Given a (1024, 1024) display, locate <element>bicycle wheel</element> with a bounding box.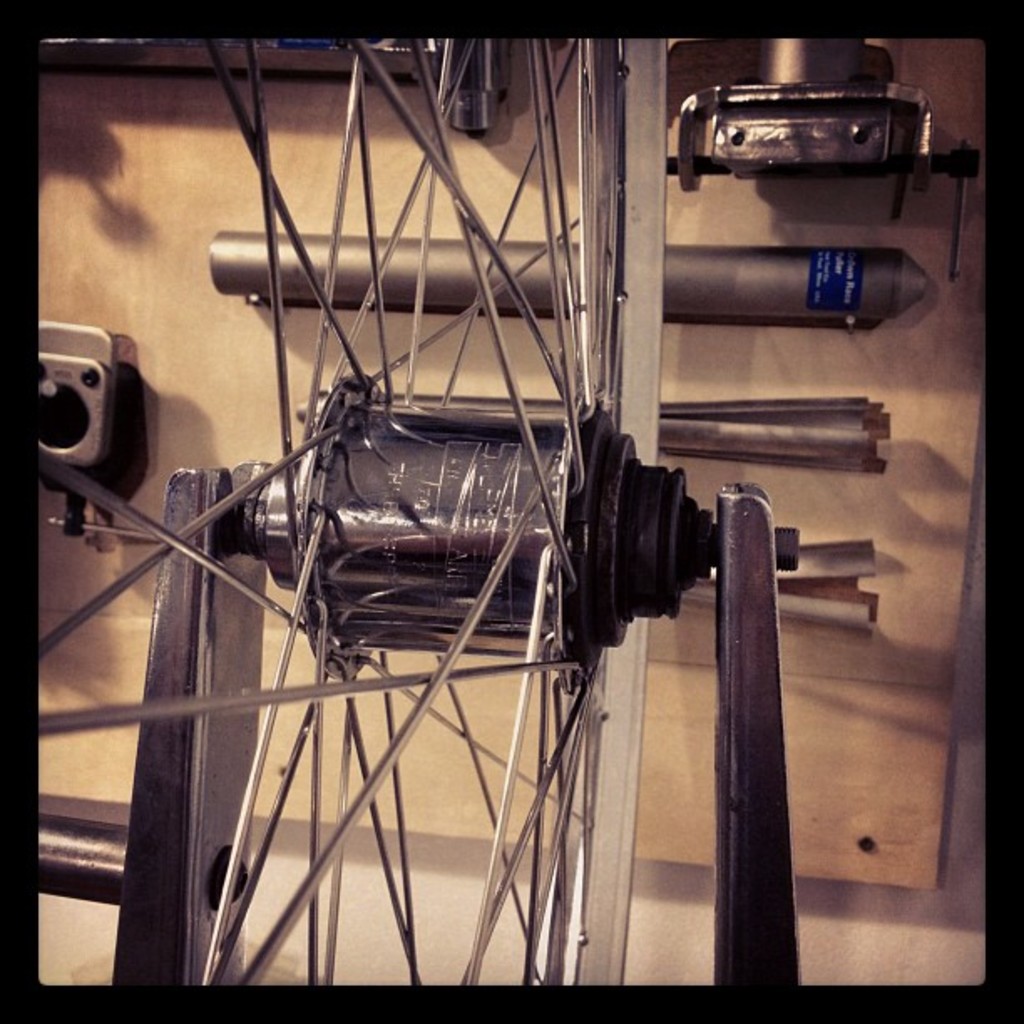
Located: crop(38, 32, 673, 989).
